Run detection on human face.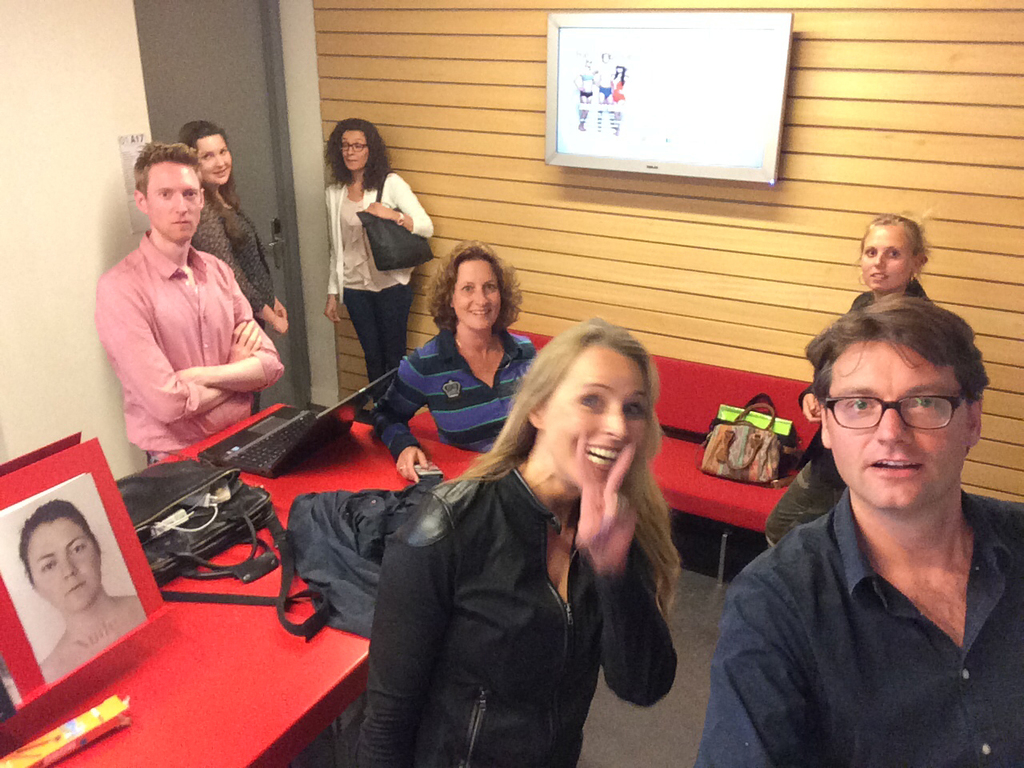
Result: select_region(855, 222, 915, 295).
